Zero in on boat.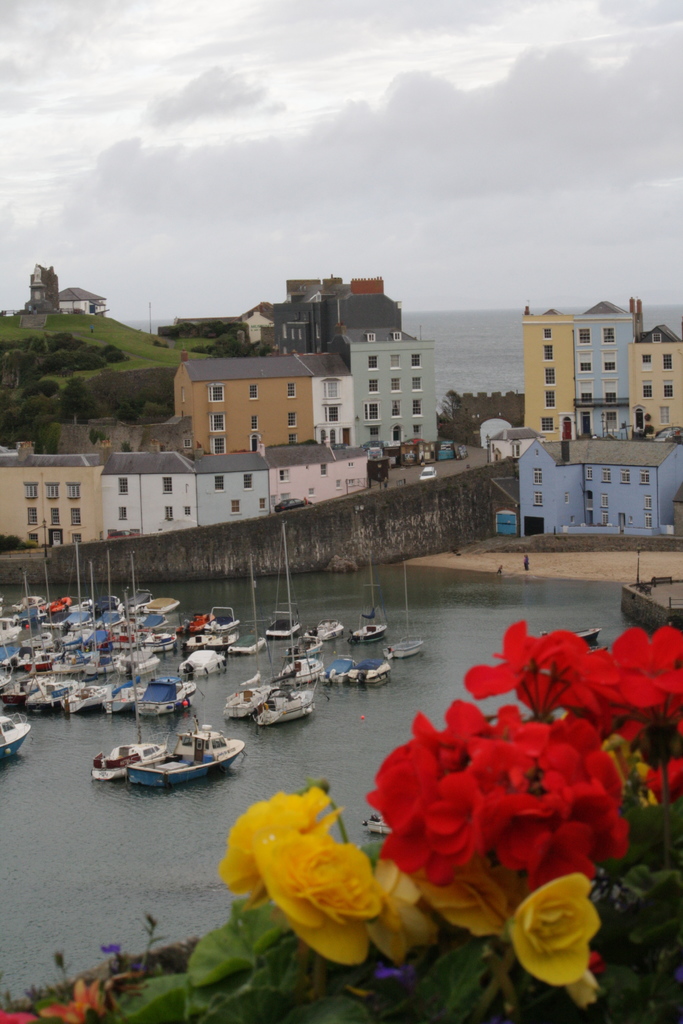
Zeroed in: [left=366, top=815, right=388, bottom=834].
